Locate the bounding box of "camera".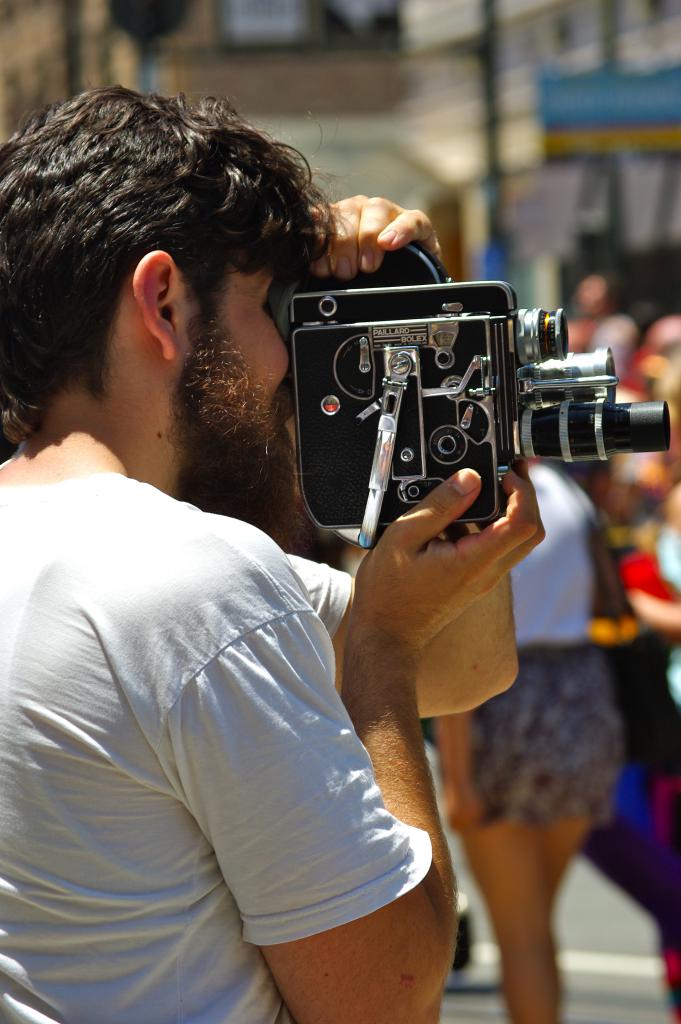
Bounding box: box(259, 218, 672, 573).
